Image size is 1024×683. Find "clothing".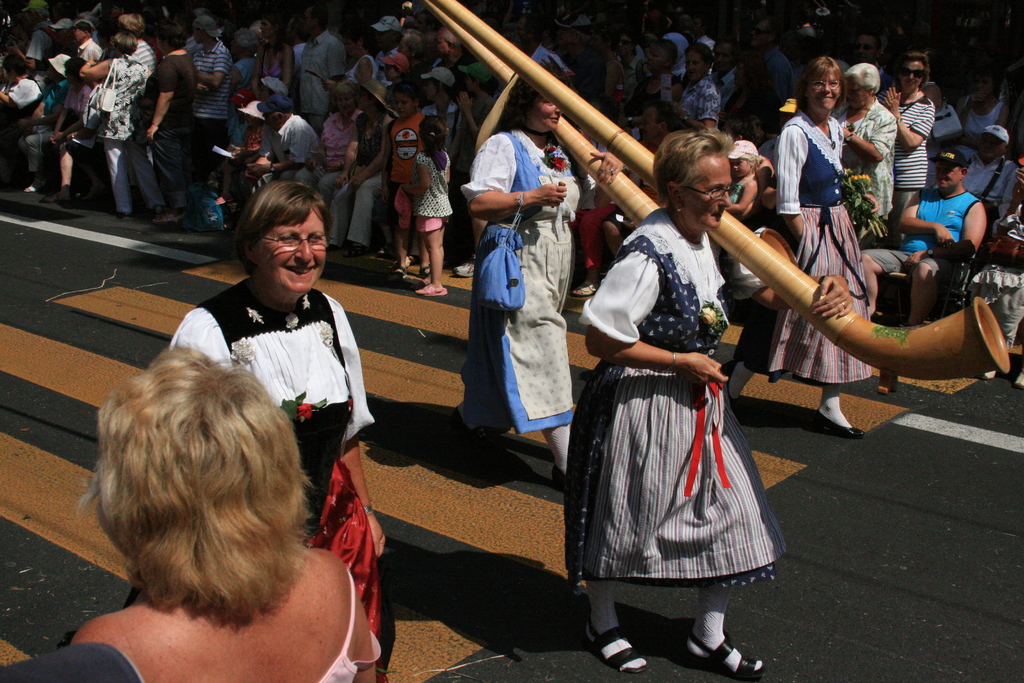
bbox=[48, 77, 100, 167].
